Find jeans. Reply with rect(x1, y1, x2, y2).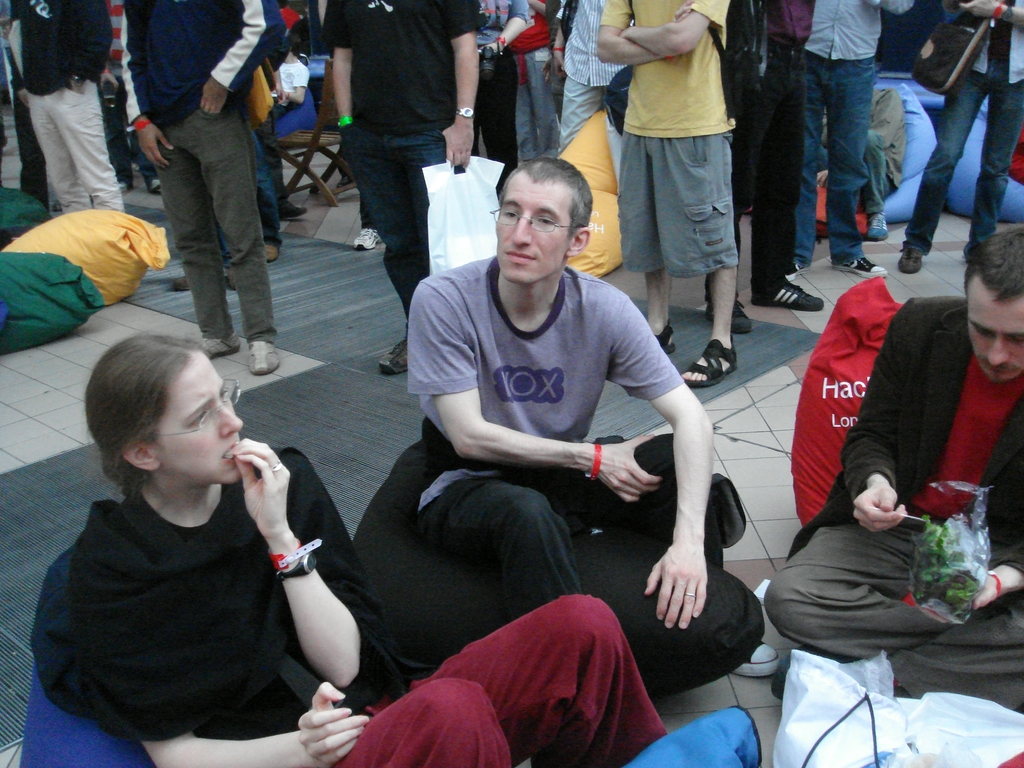
rect(900, 50, 1023, 260).
